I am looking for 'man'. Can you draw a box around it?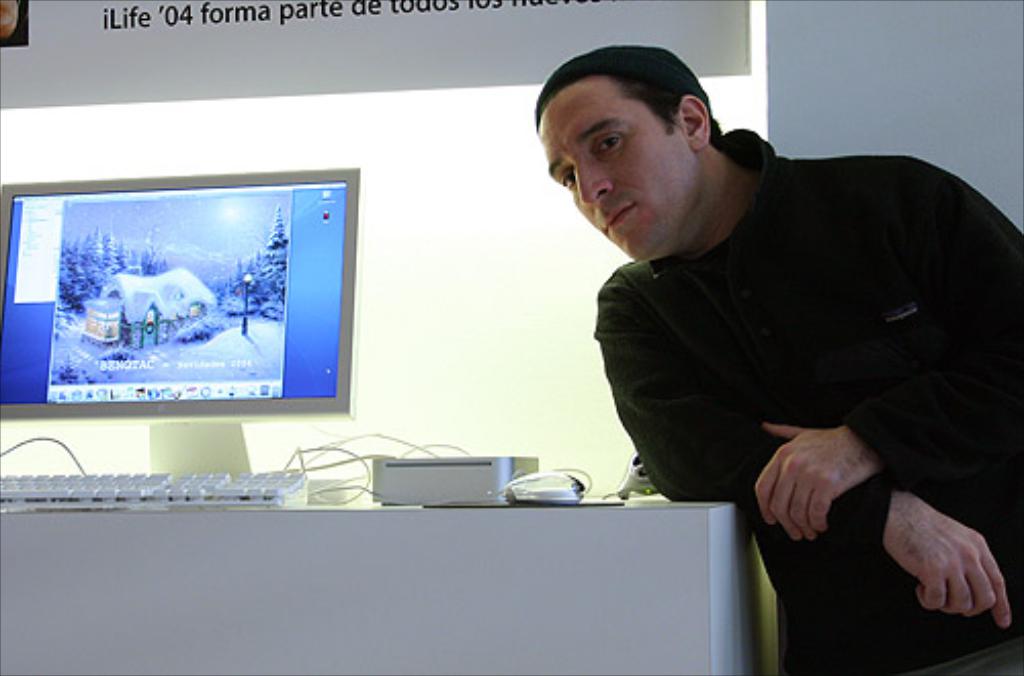
Sure, the bounding box is BBox(500, 53, 1016, 621).
